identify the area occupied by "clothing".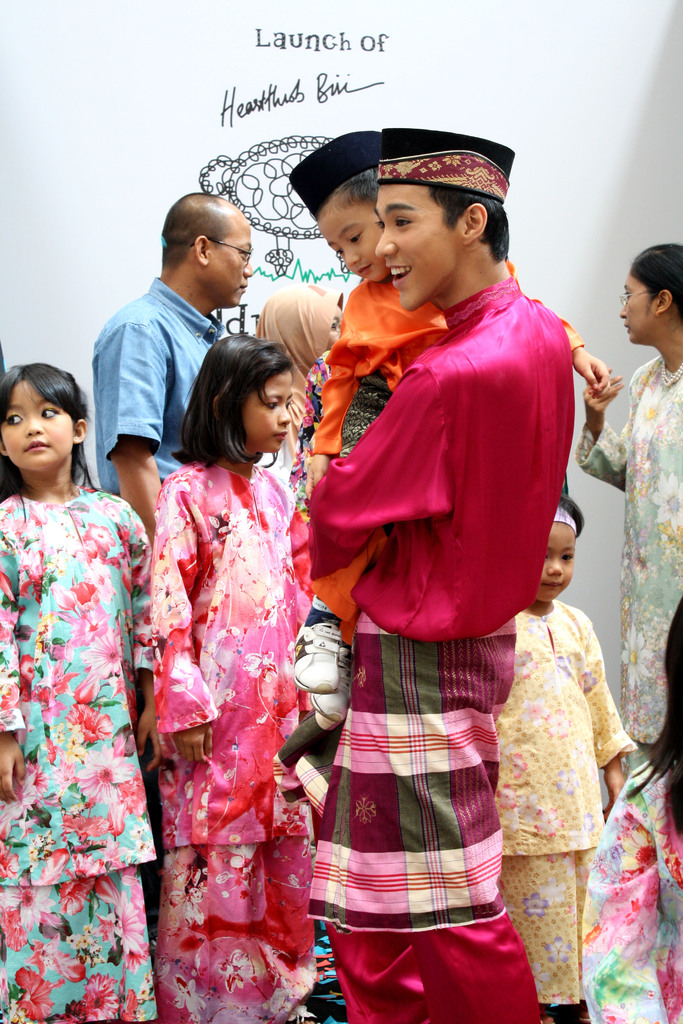
Area: (left=0, top=495, right=163, bottom=881).
